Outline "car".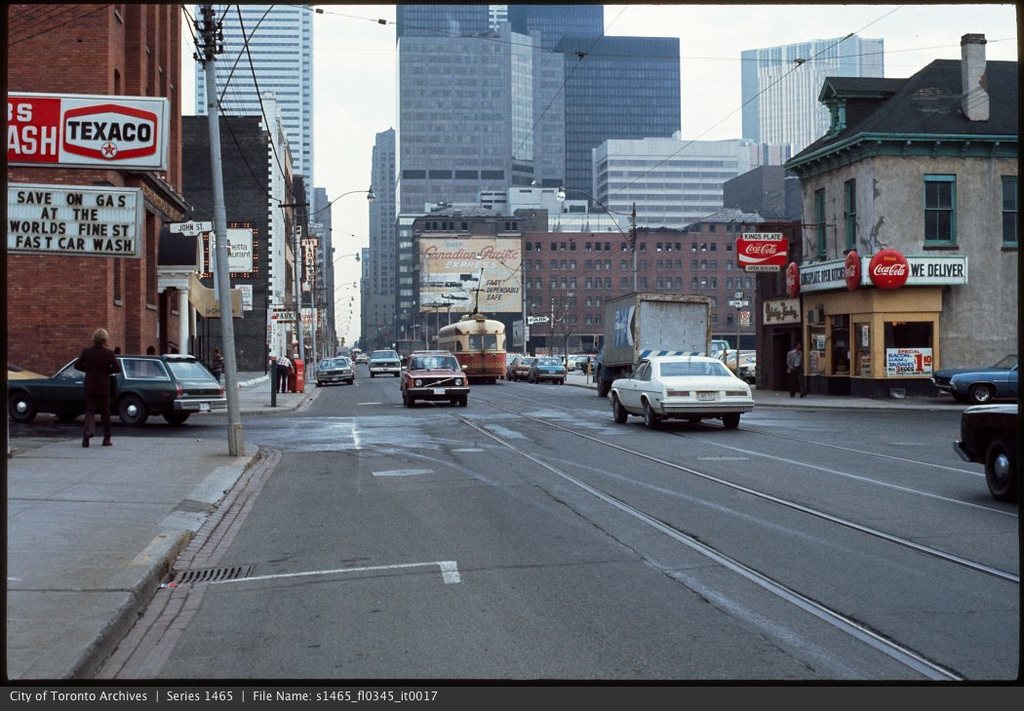
Outline: [730,349,759,379].
